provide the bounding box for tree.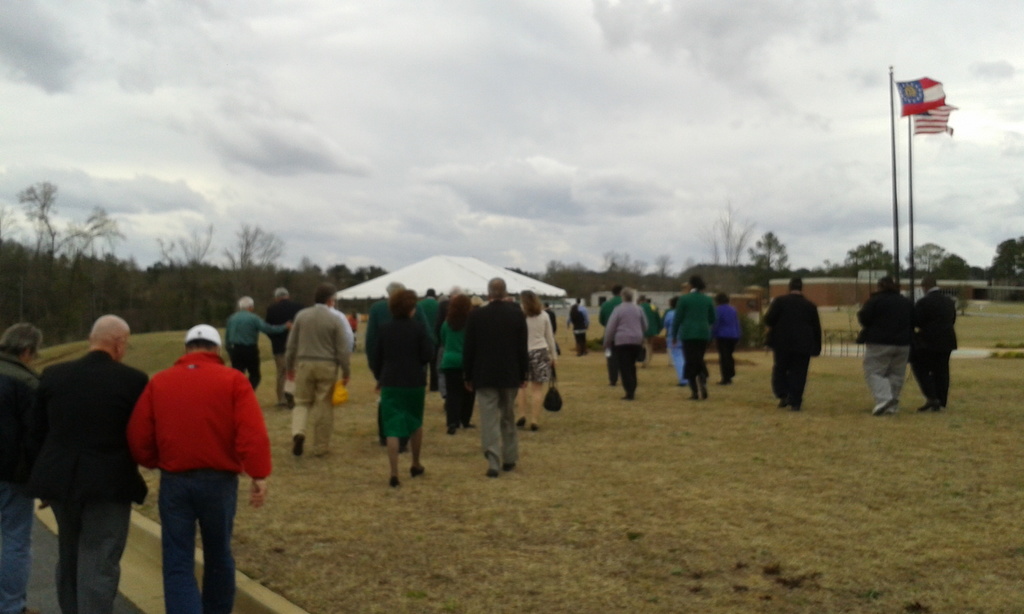
Rect(840, 240, 897, 277).
